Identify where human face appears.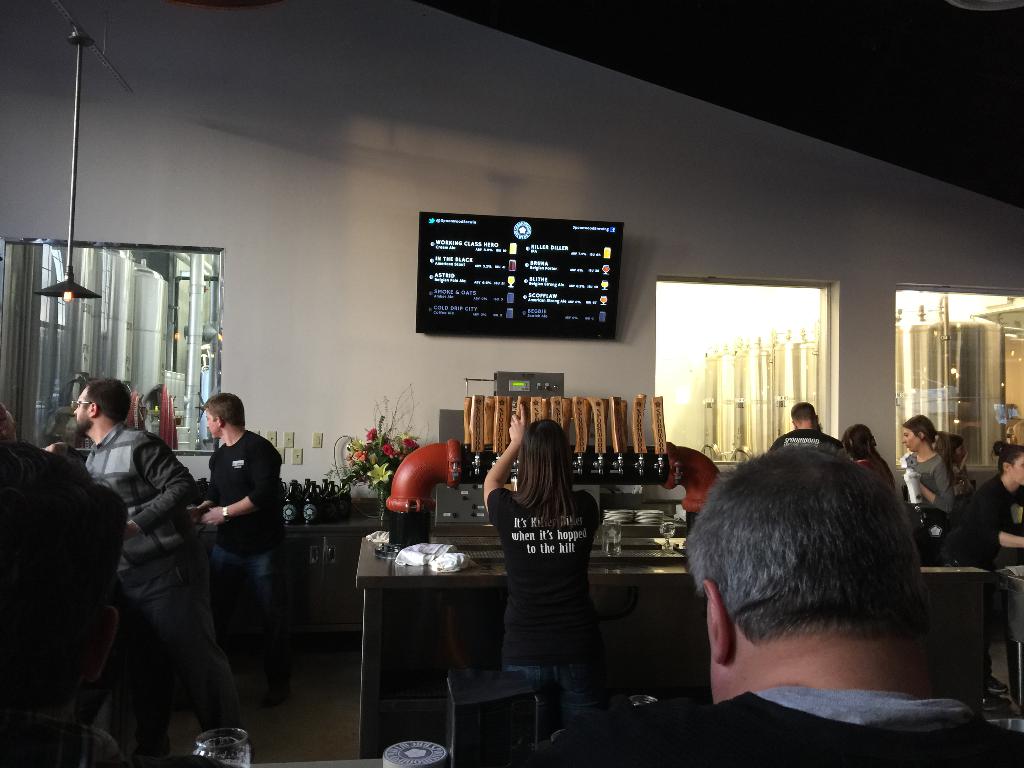
Appears at (left=903, top=426, right=919, bottom=452).
